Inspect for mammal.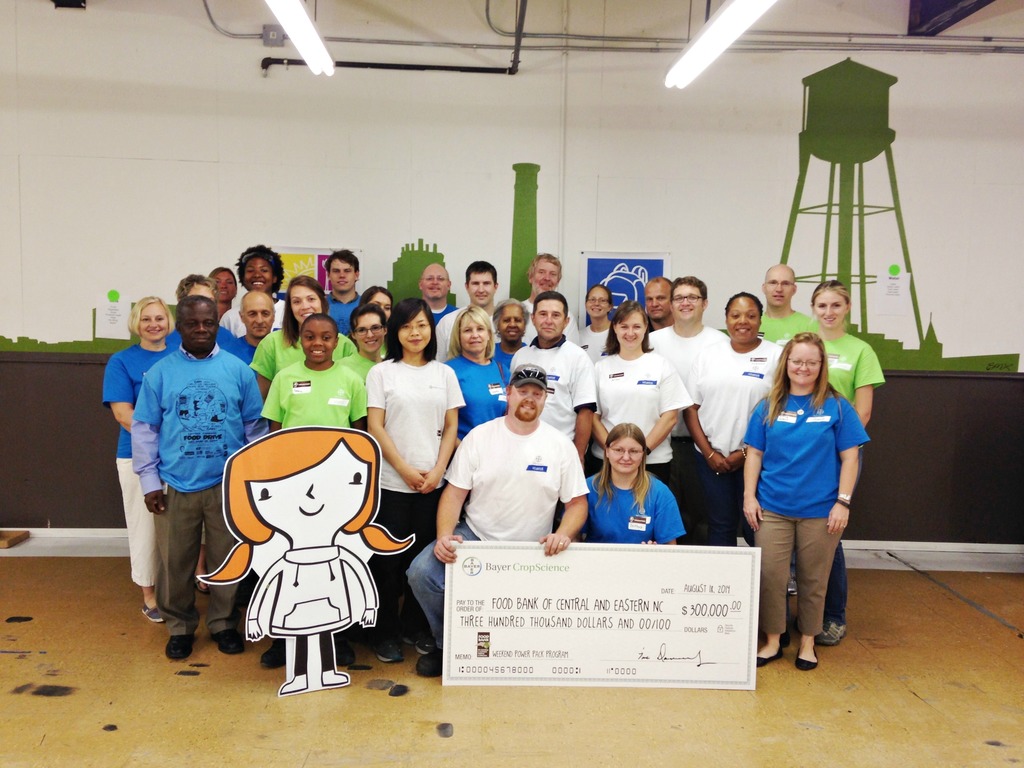
Inspection: box(100, 297, 182, 622).
